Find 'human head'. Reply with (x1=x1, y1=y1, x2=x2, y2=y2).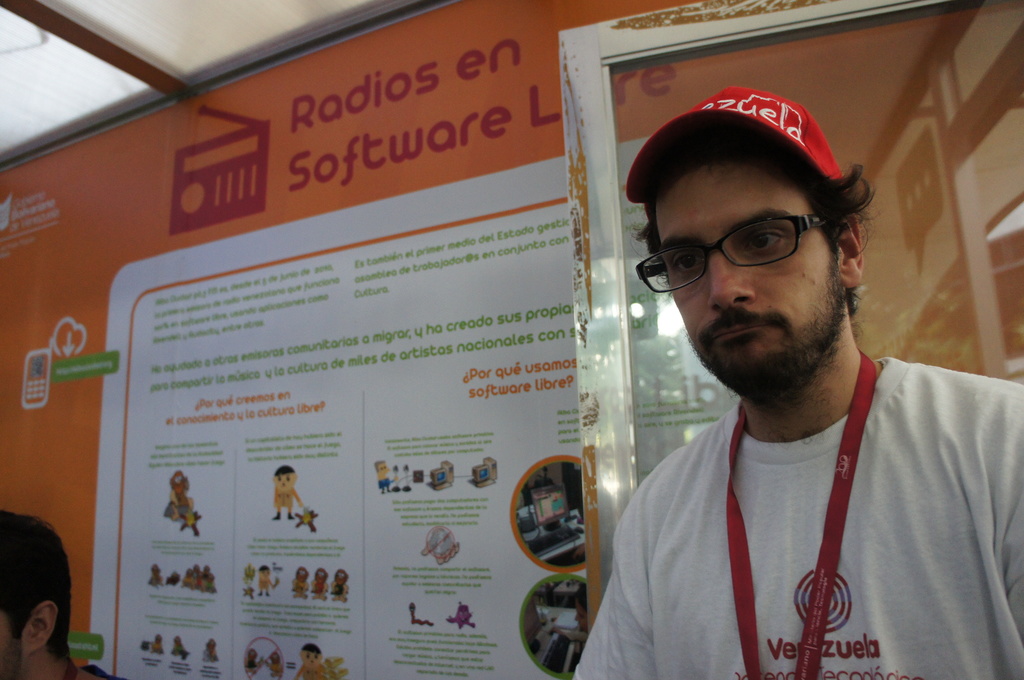
(x1=335, y1=571, x2=346, y2=585).
